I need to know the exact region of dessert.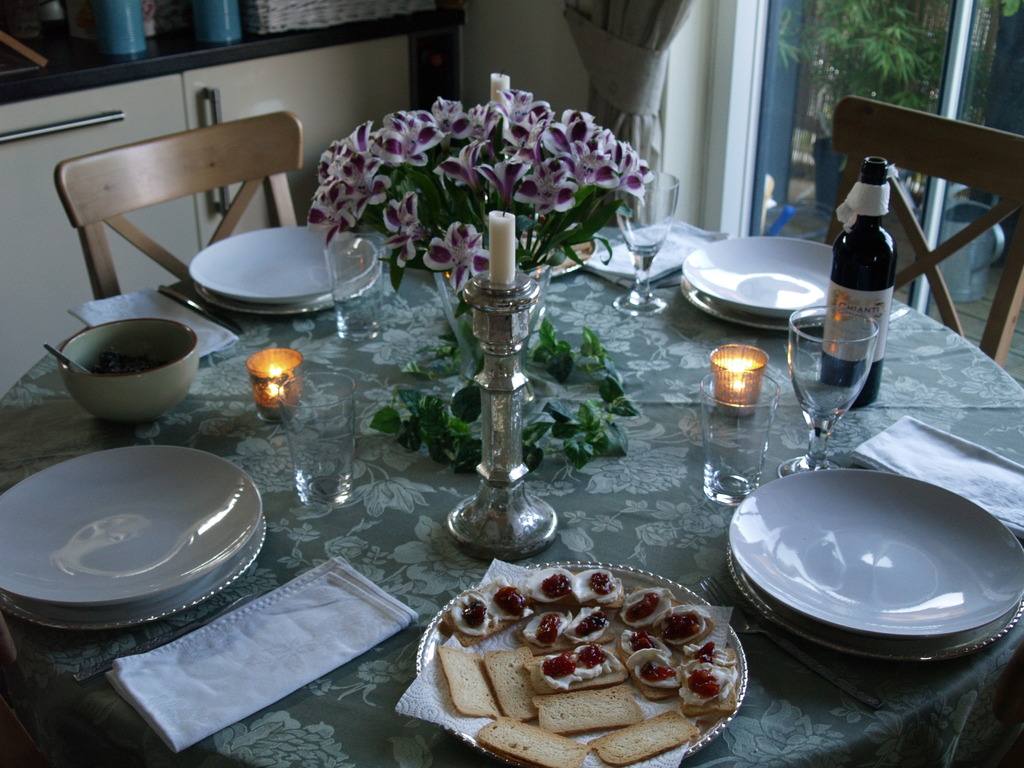
Region: pyautogui.locateOnScreen(563, 603, 609, 645).
